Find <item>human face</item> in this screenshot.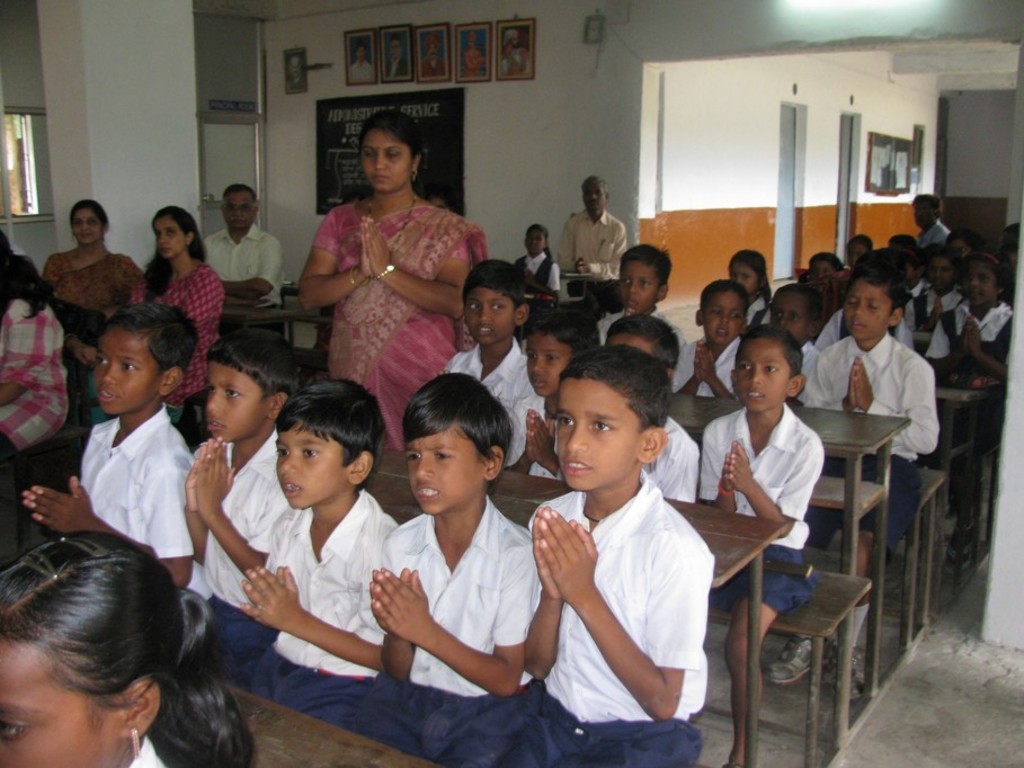
The bounding box for <item>human face</item> is [460,291,517,350].
